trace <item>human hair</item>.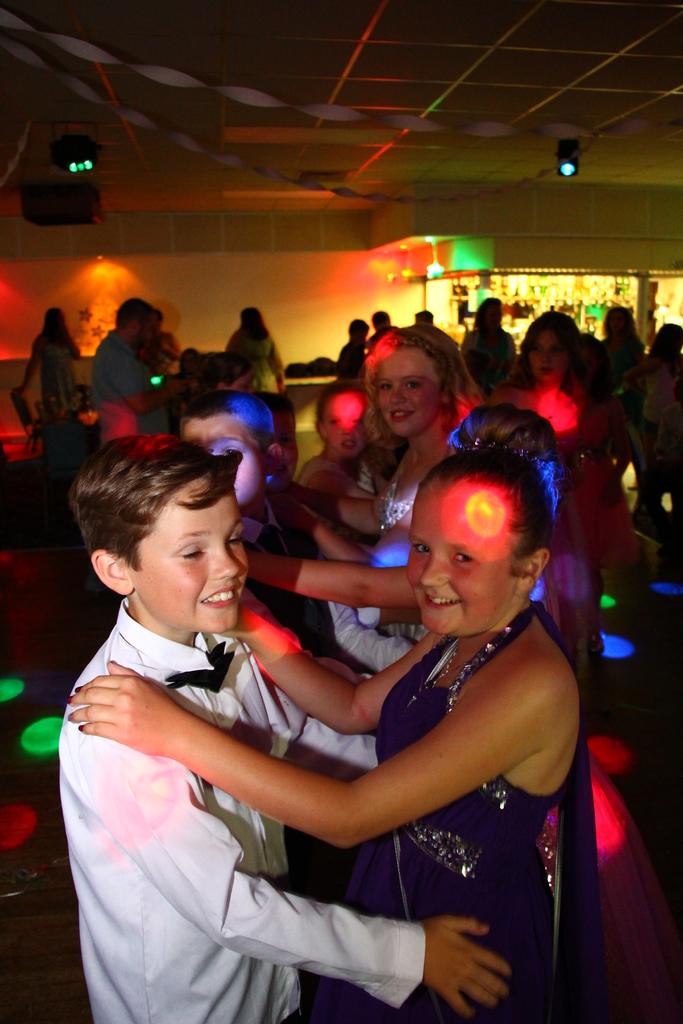
Traced to l=113, t=298, r=160, b=335.
